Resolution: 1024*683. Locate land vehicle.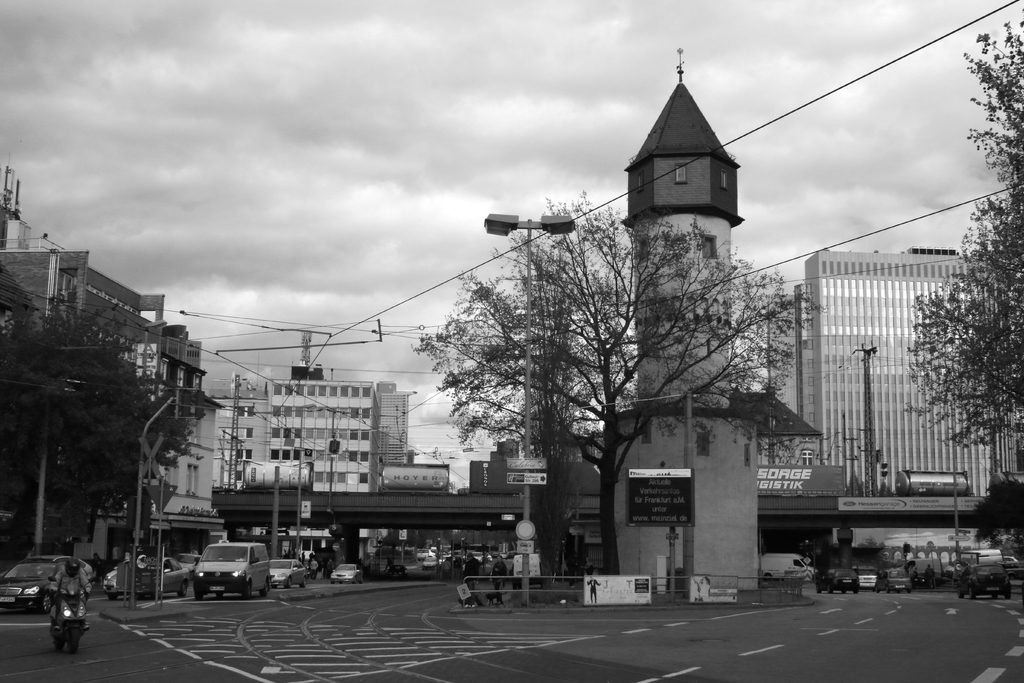
box=[856, 569, 879, 593].
